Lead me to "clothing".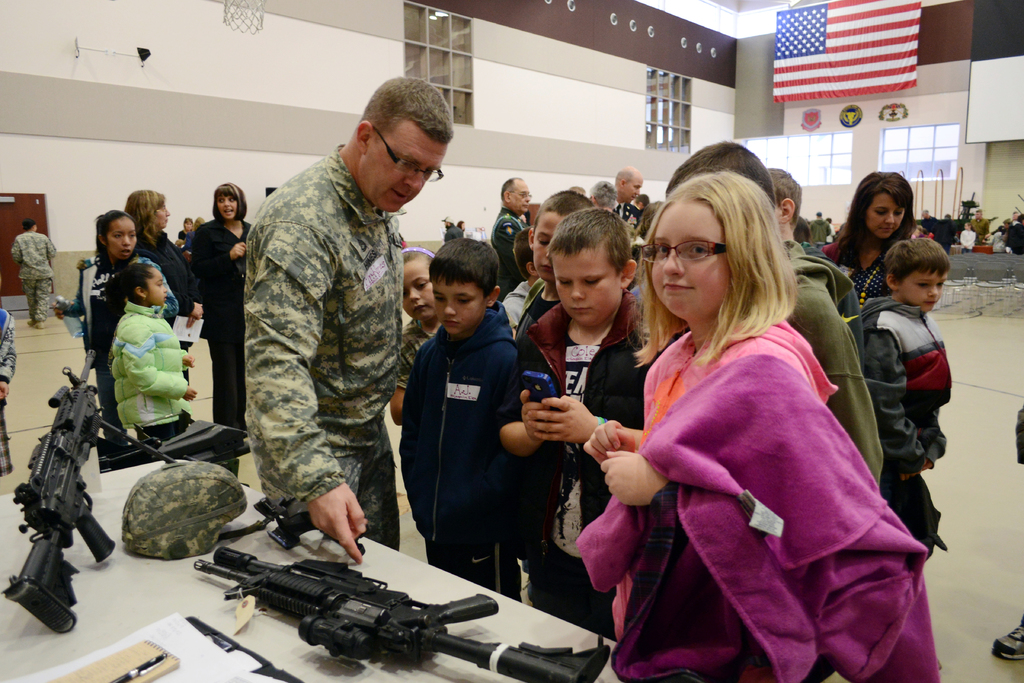
Lead to region(810, 217, 828, 247).
